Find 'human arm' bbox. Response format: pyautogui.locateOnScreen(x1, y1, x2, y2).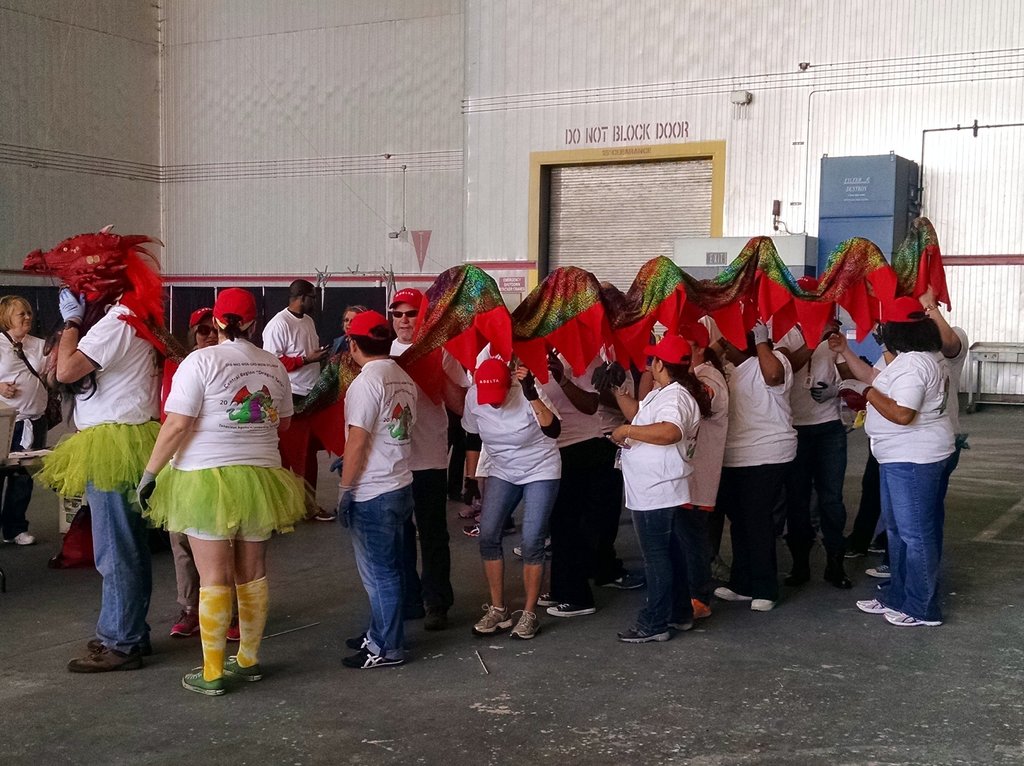
pyautogui.locateOnScreen(341, 363, 383, 519).
